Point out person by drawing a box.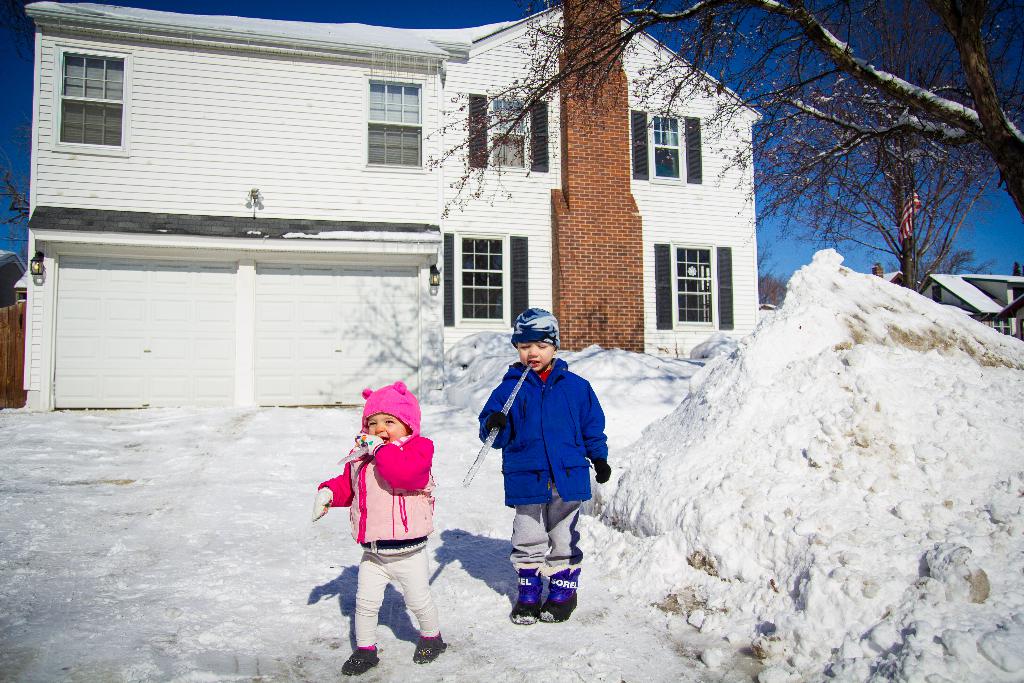
(x1=312, y1=393, x2=448, y2=668).
